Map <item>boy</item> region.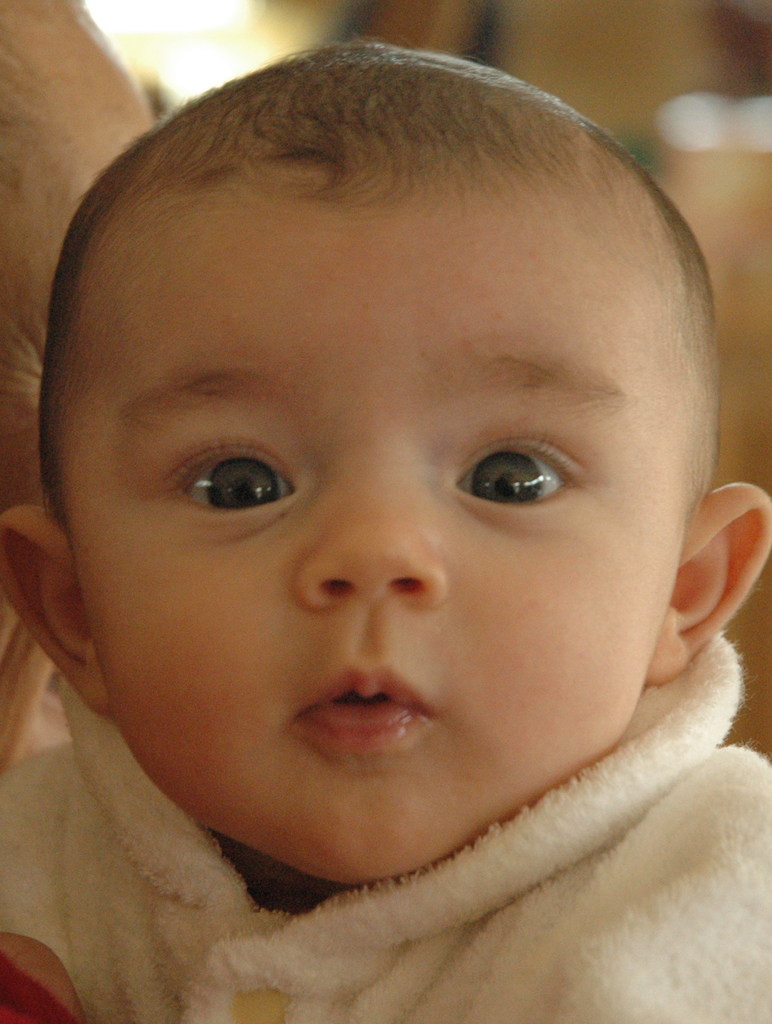
Mapped to (0,36,771,1005).
